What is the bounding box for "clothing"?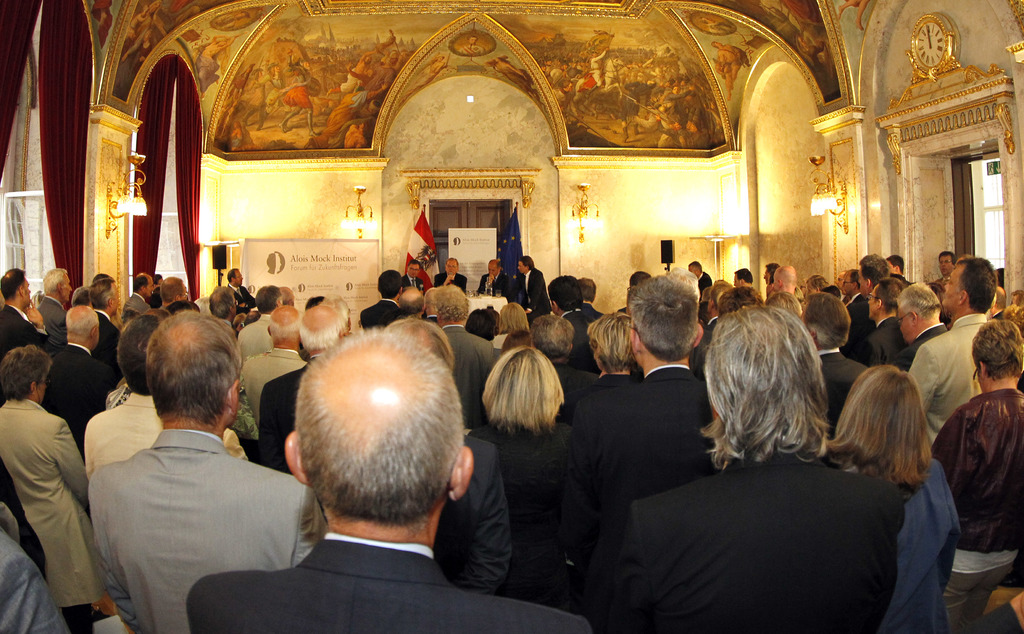
BBox(482, 273, 512, 299).
